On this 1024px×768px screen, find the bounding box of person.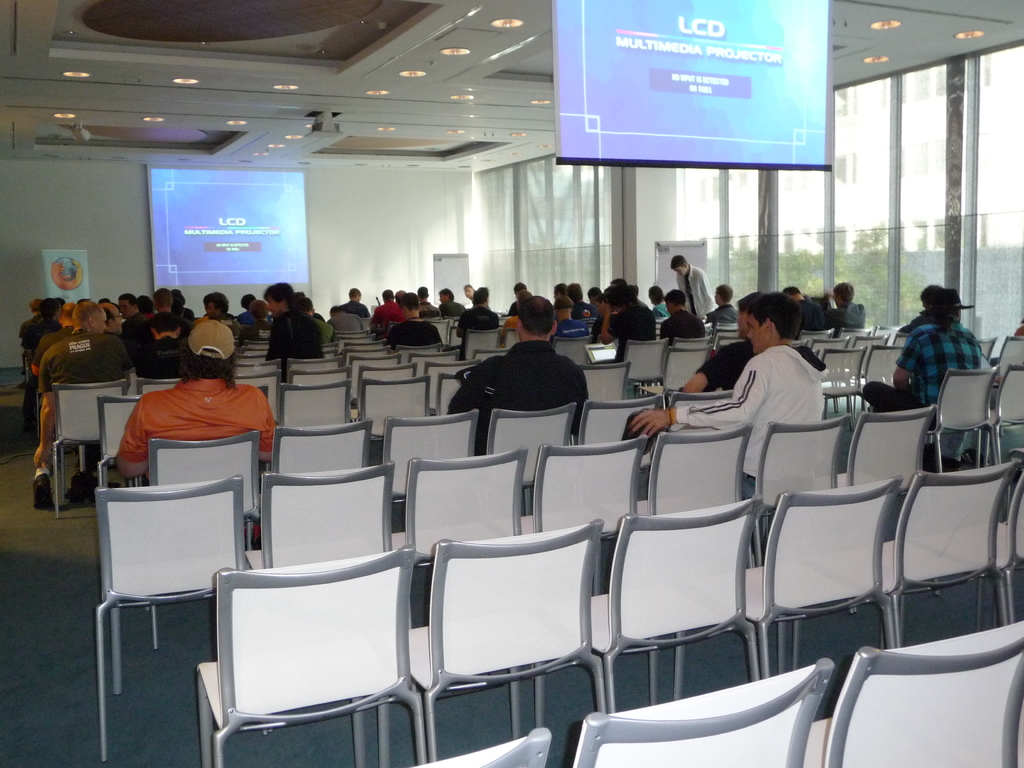
Bounding box: (327,300,364,335).
